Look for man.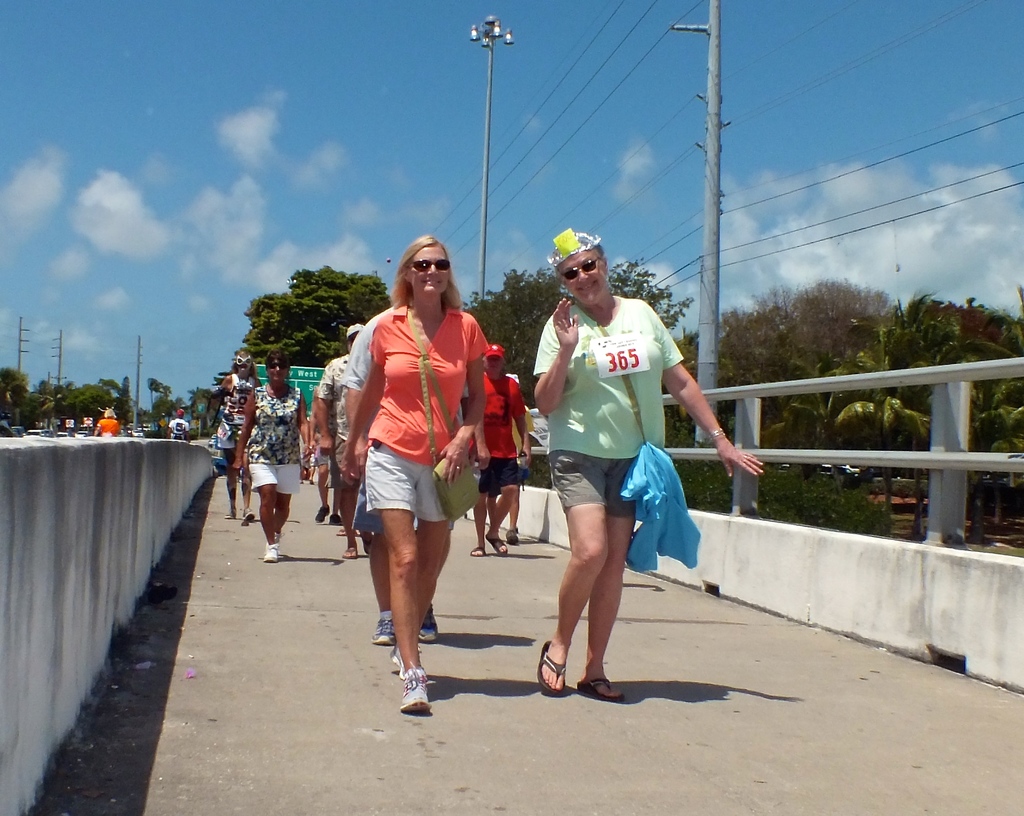
Found: l=312, t=319, r=374, b=560.
